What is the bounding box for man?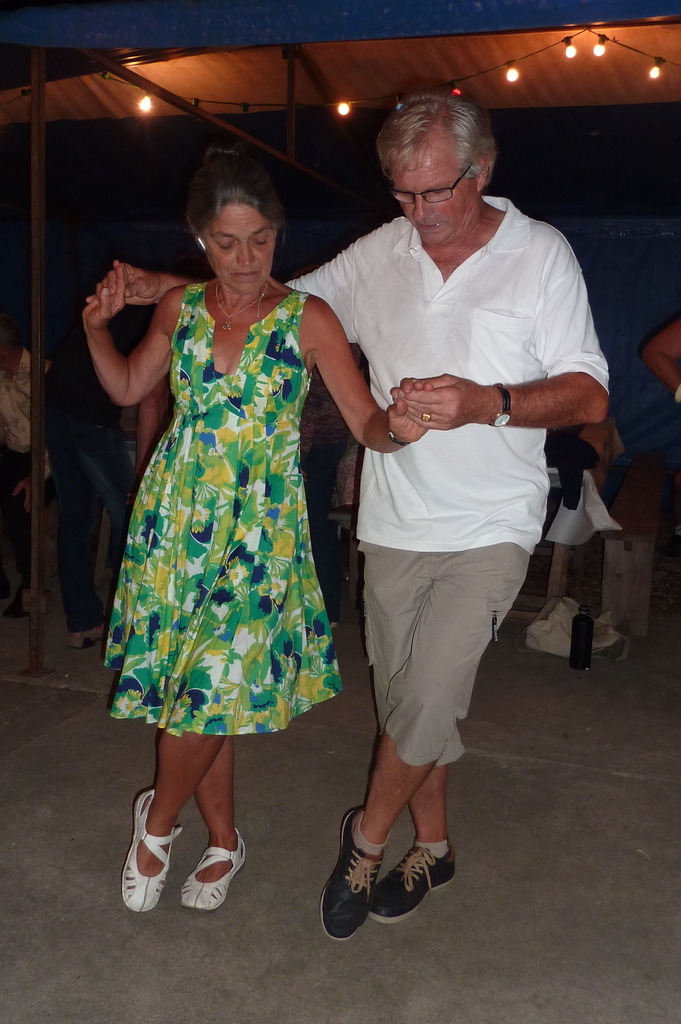
crop(92, 92, 610, 941).
